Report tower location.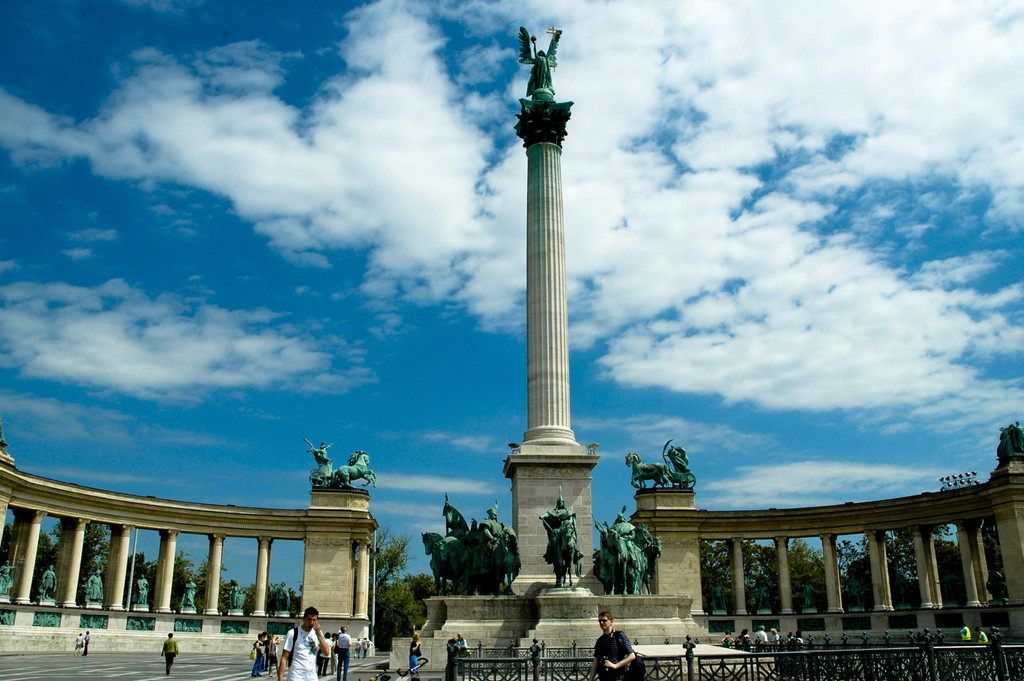
Report: l=510, t=21, r=594, b=592.
